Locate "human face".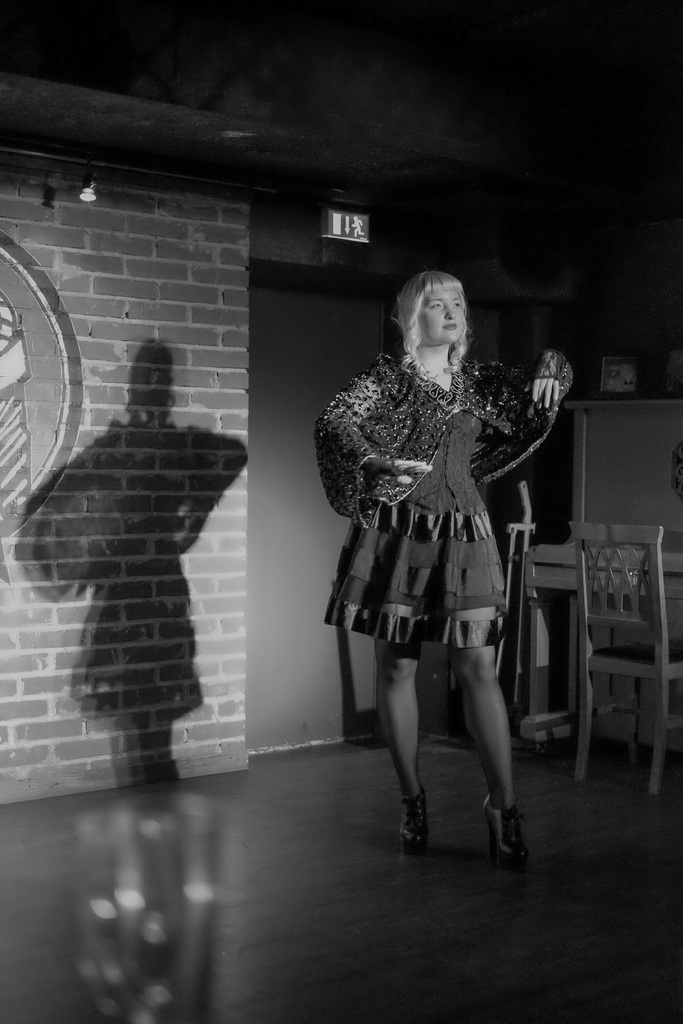
Bounding box: bbox=[418, 291, 466, 346].
